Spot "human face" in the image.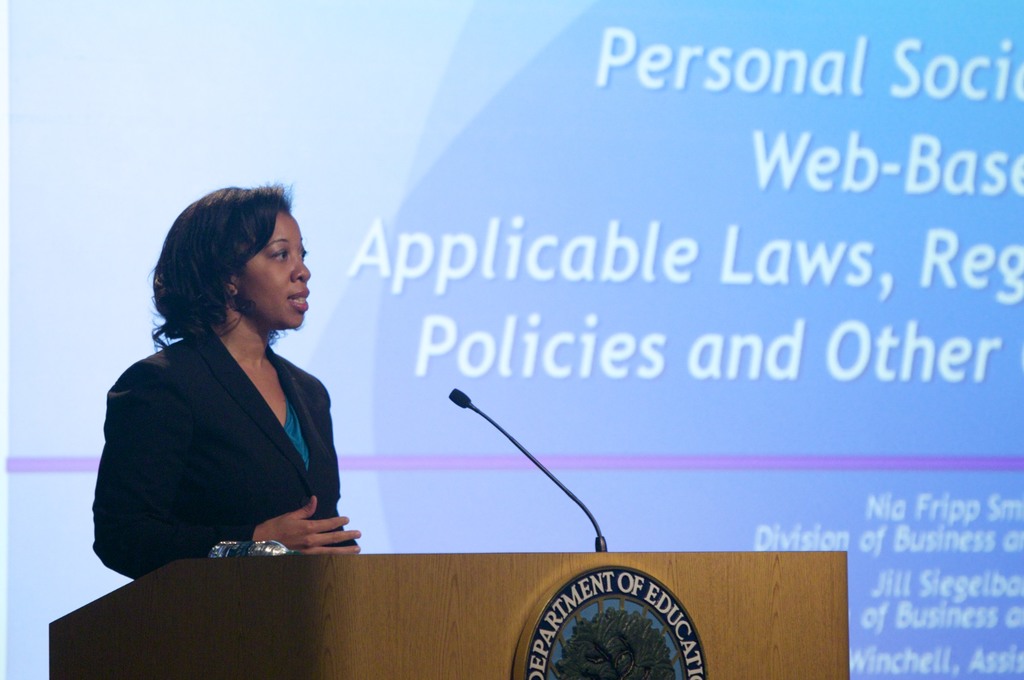
"human face" found at 241 215 312 331.
